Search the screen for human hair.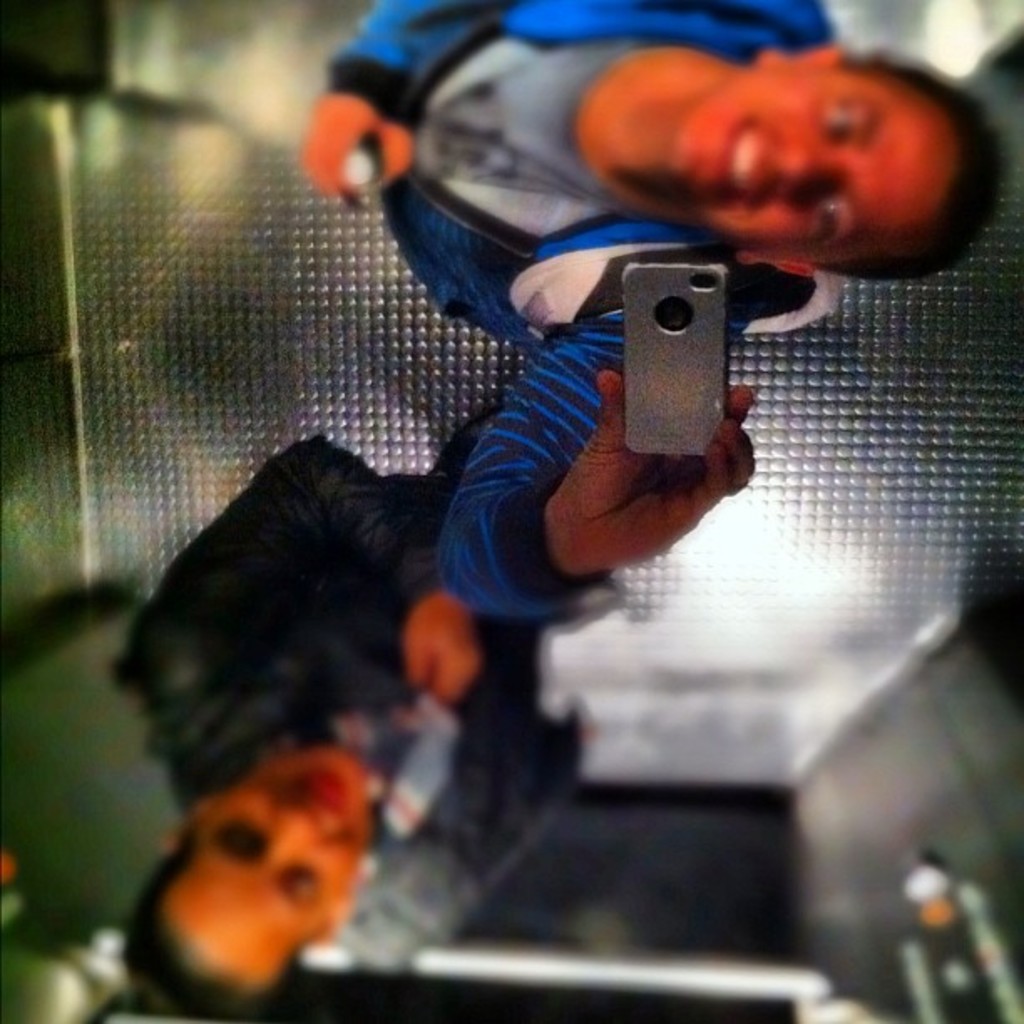
Found at bbox(805, 45, 1002, 294).
